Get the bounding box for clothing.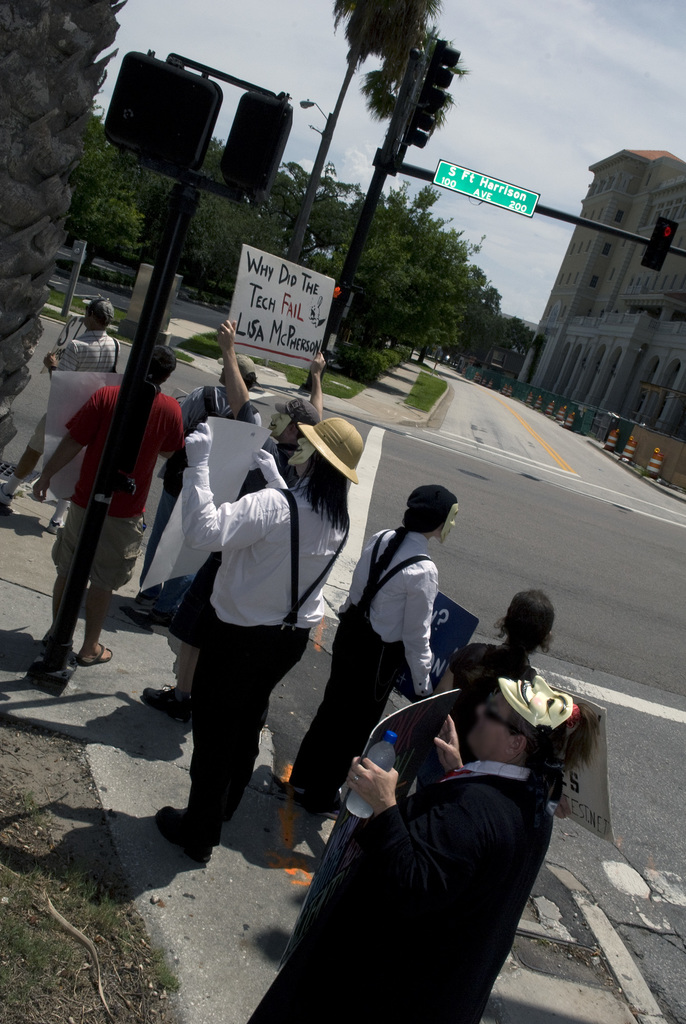
bbox(243, 765, 550, 1023).
